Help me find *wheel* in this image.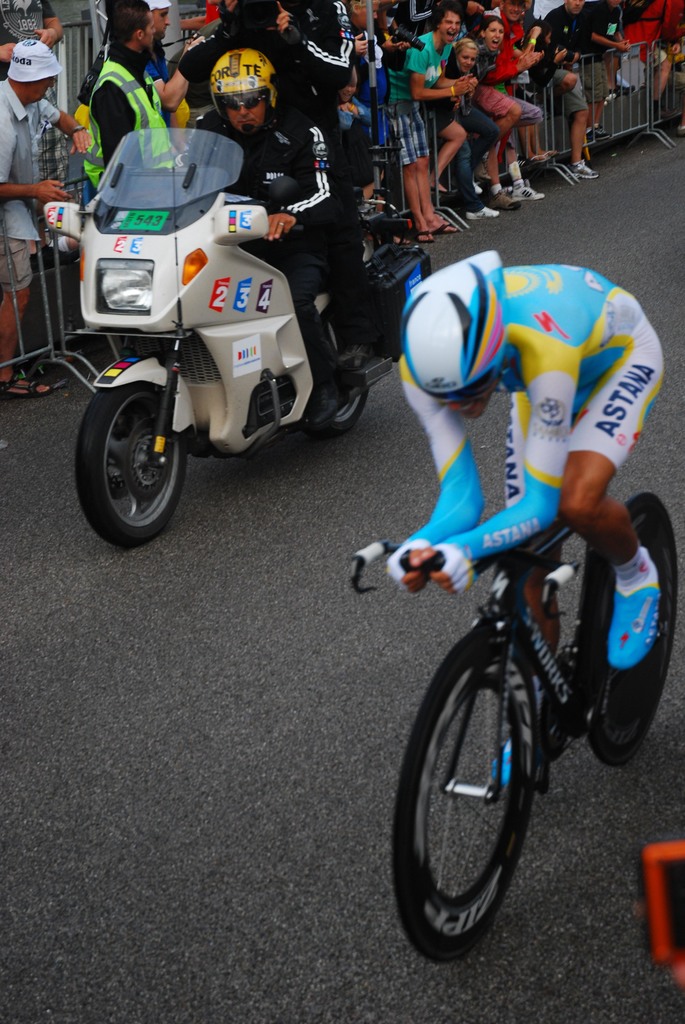
Found it: 396 624 539 965.
